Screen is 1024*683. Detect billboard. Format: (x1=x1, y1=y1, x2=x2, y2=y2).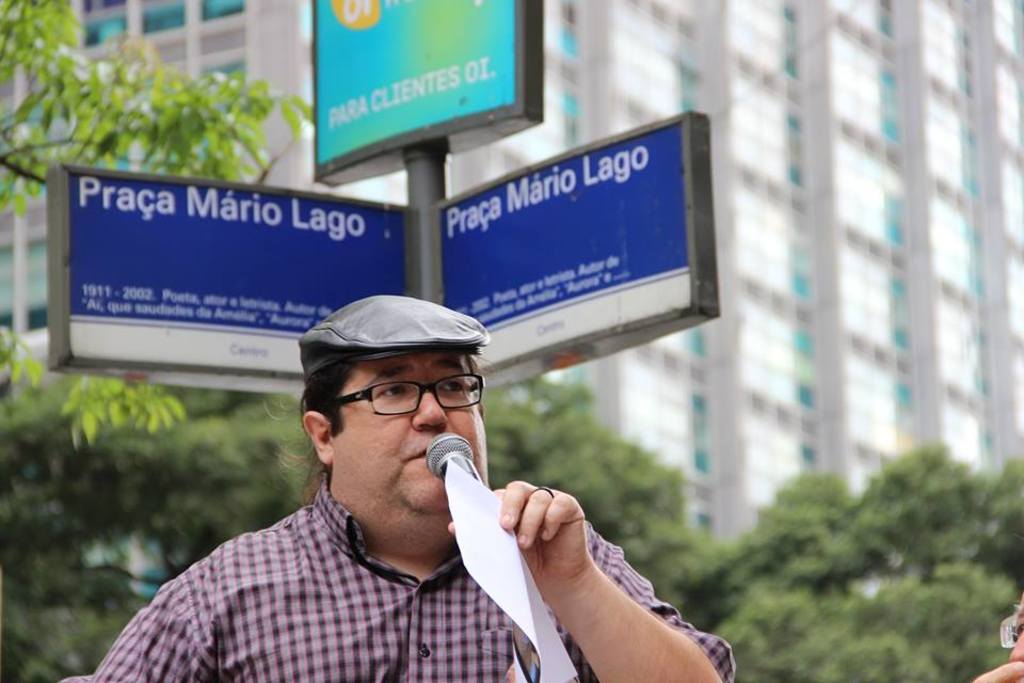
(x1=438, y1=128, x2=695, y2=370).
